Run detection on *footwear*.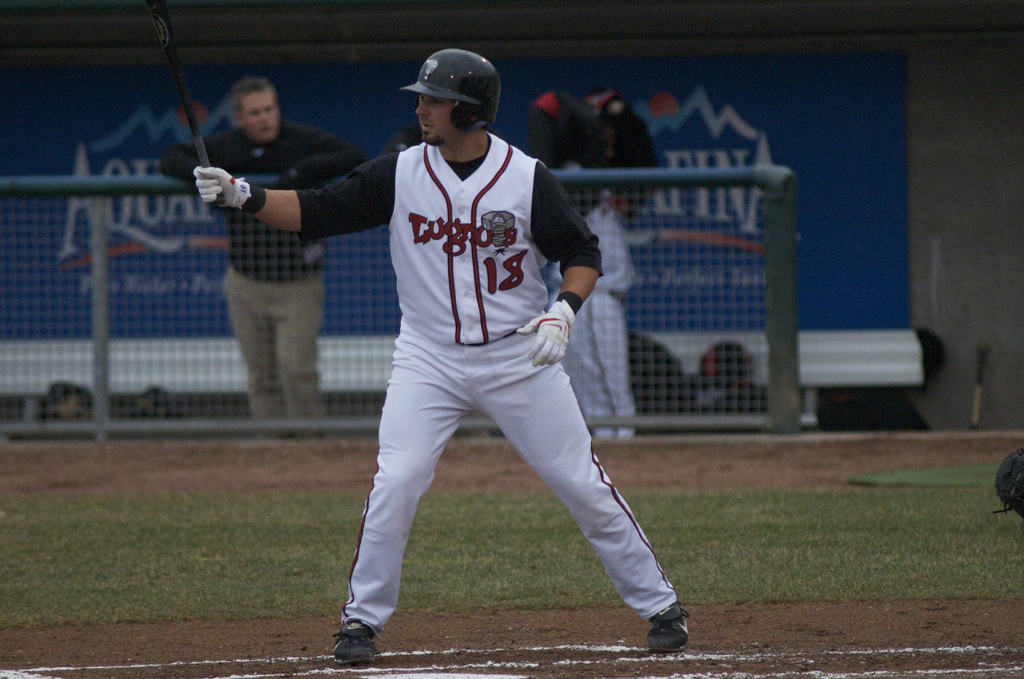
Result: box=[330, 618, 374, 664].
